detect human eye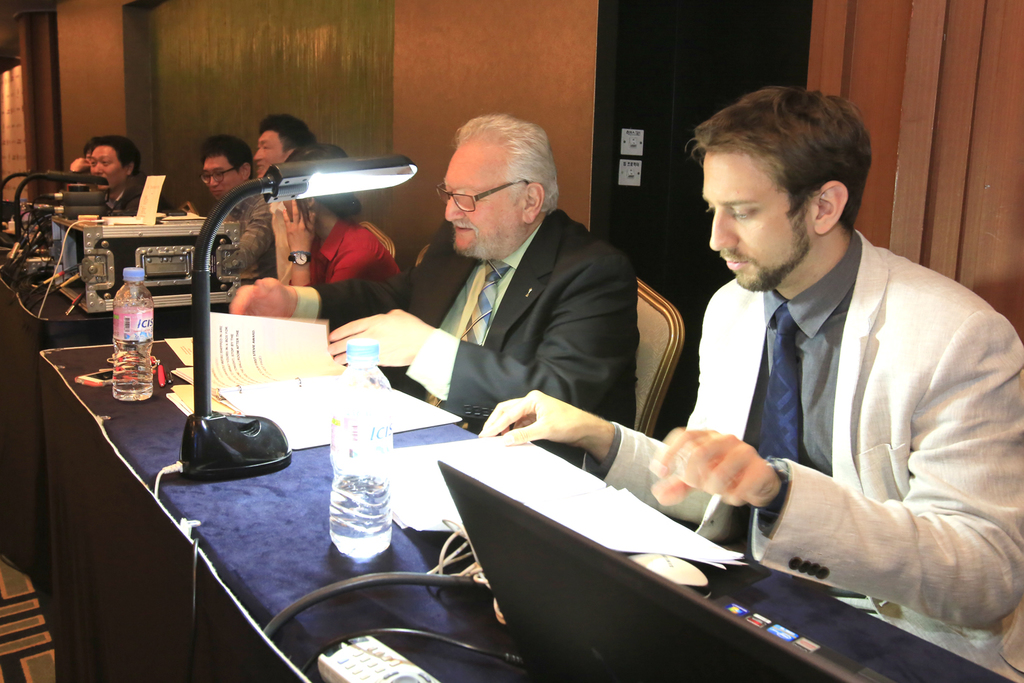
705 200 718 212
